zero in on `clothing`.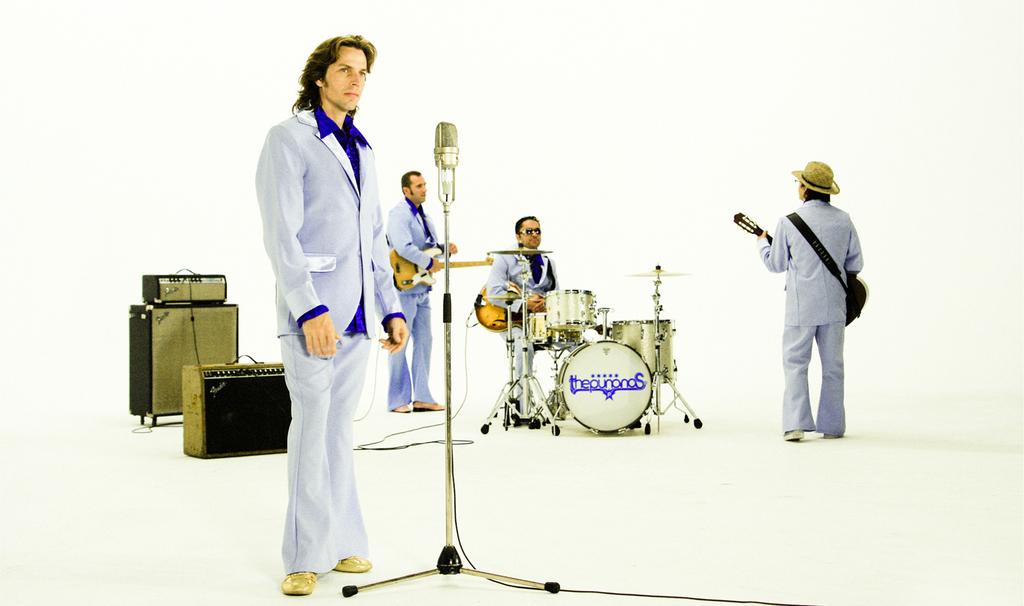
Zeroed in: {"left": 487, "top": 244, "right": 581, "bottom": 412}.
